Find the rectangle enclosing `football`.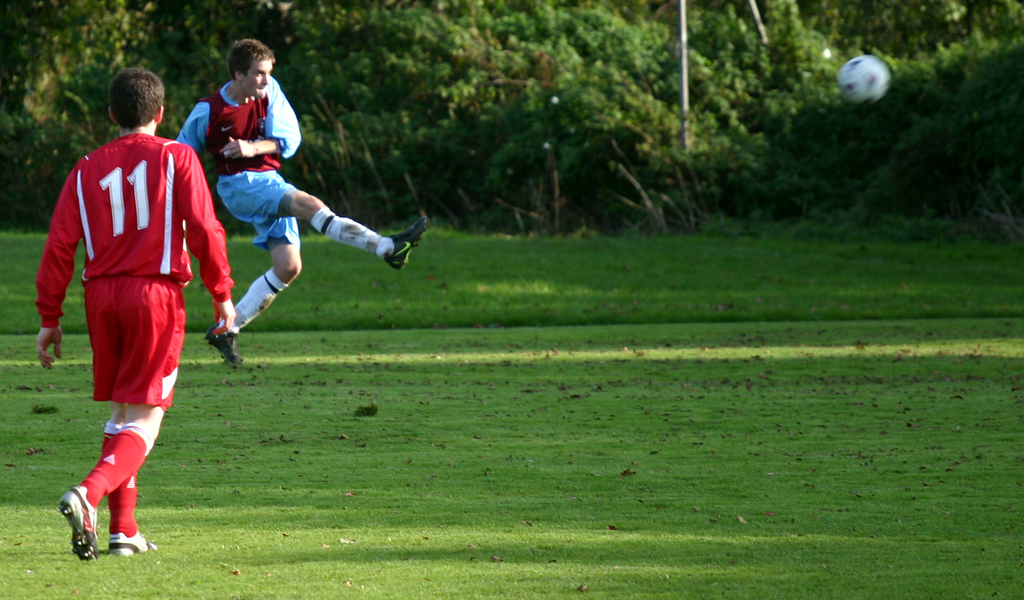
rect(835, 56, 891, 106).
